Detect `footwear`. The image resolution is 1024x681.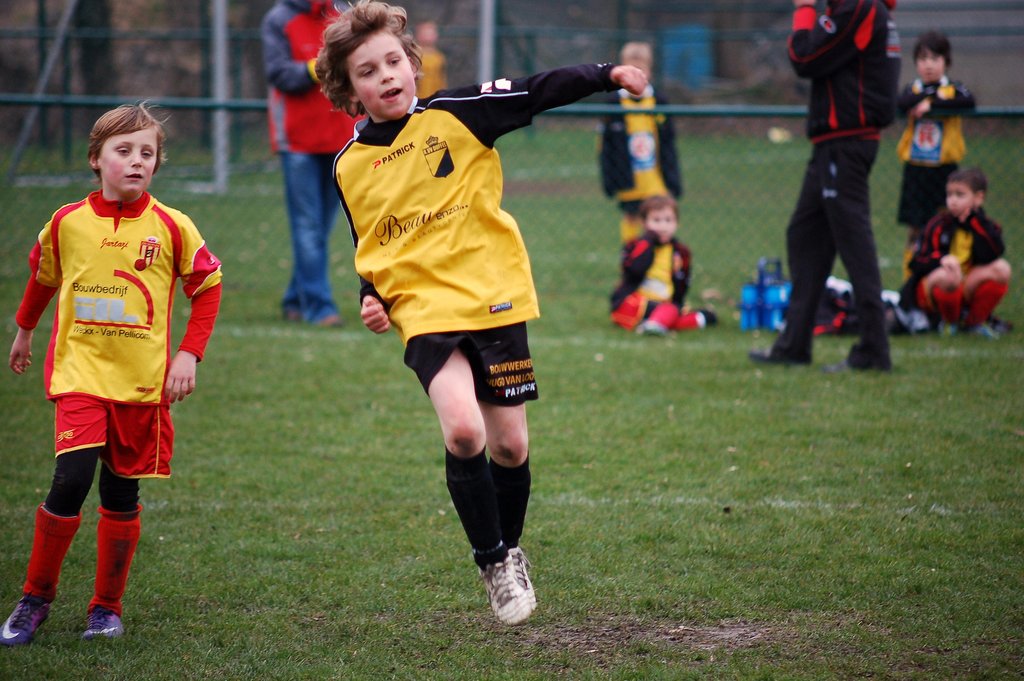
935,323,955,345.
